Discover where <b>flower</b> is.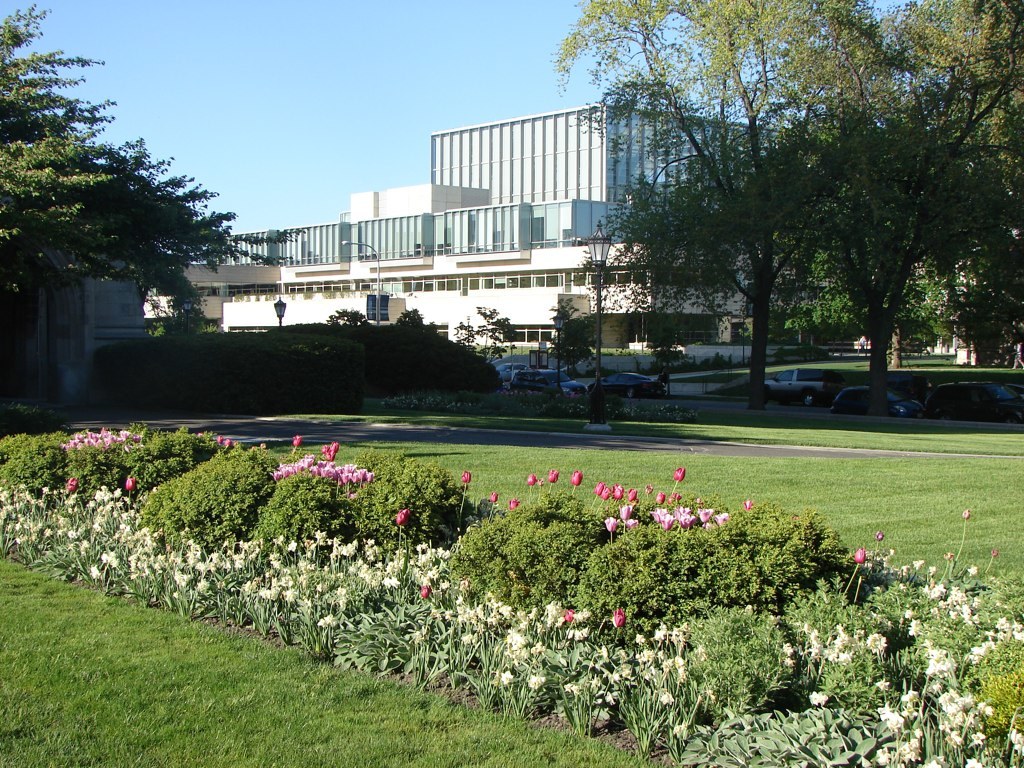
Discovered at 673 464 685 483.
